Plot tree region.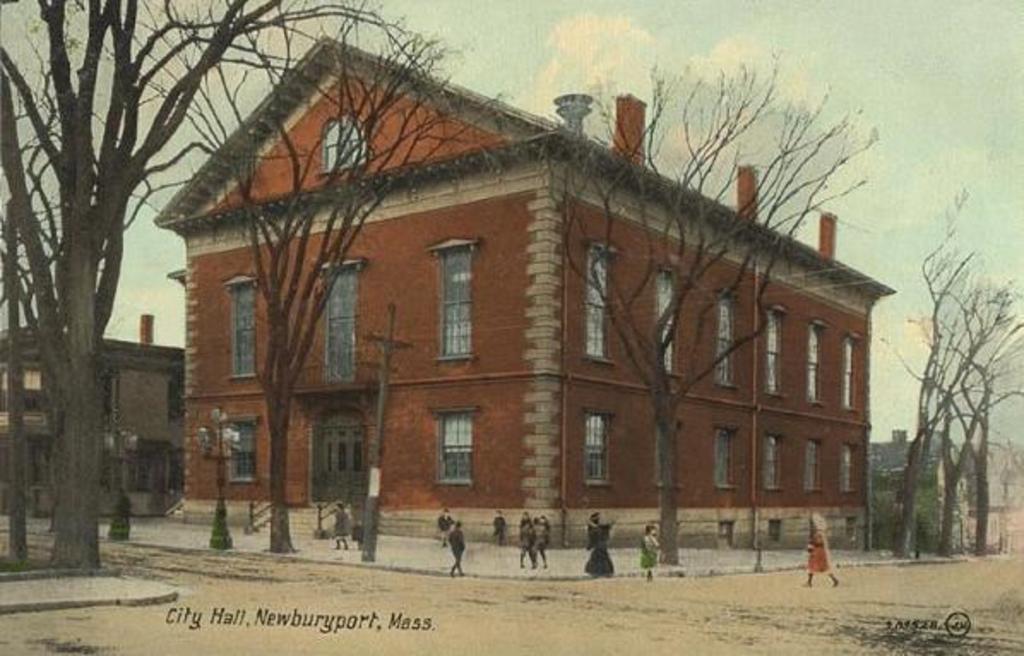
Plotted at [x1=567, y1=34, x2=877, y2=569].
